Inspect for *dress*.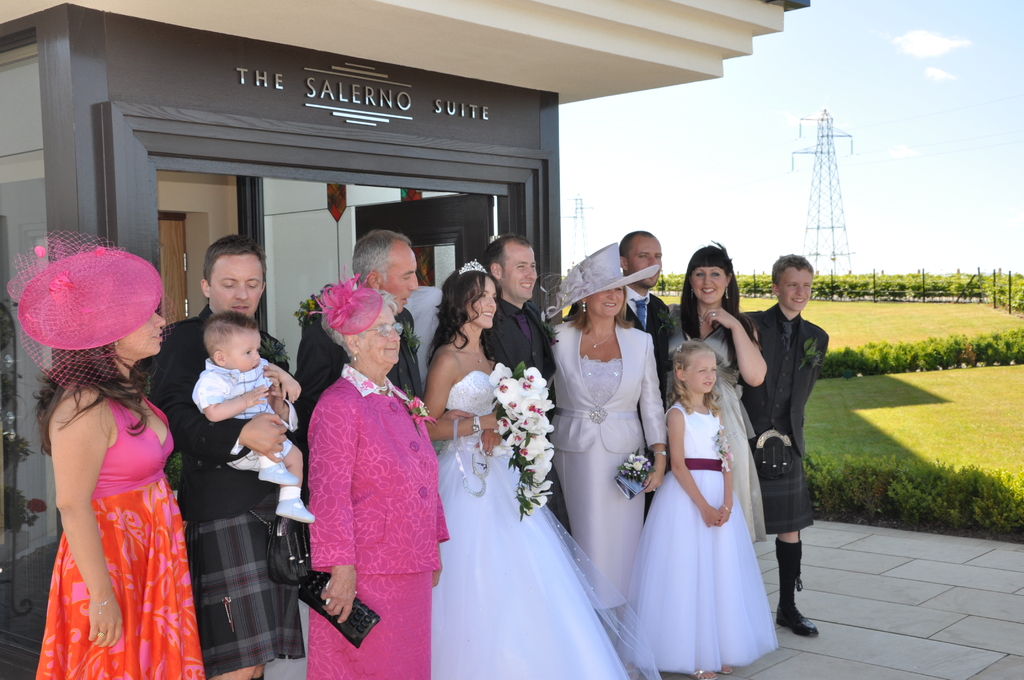
Inspection: <region>309, 369, 445, 679</region>.
